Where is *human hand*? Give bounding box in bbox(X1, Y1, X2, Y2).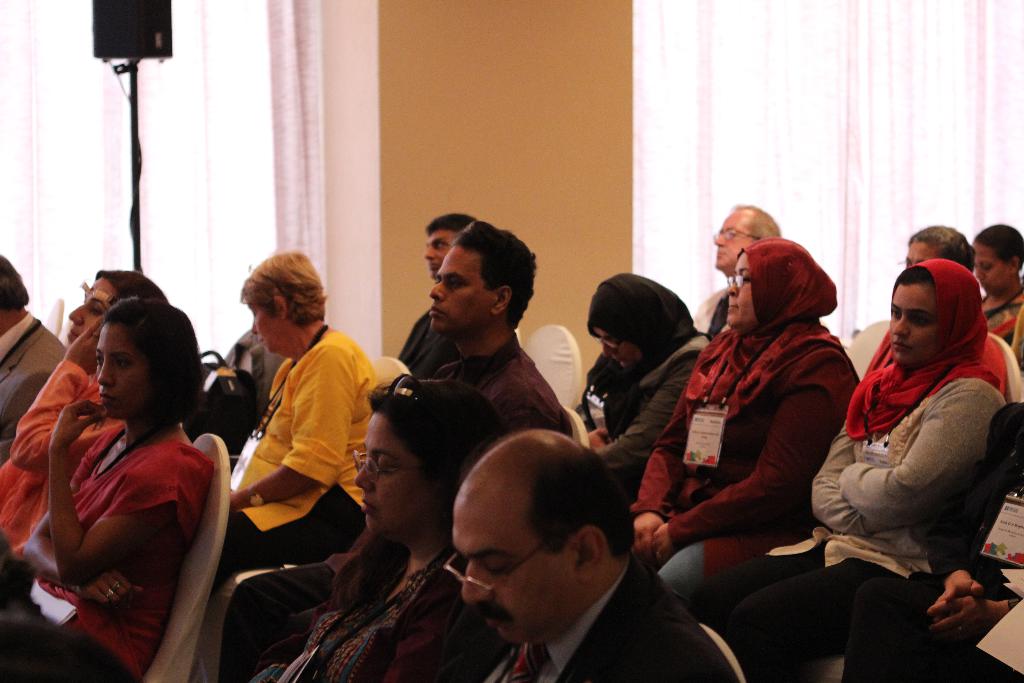
bbox(65, 313, 102, 376).
